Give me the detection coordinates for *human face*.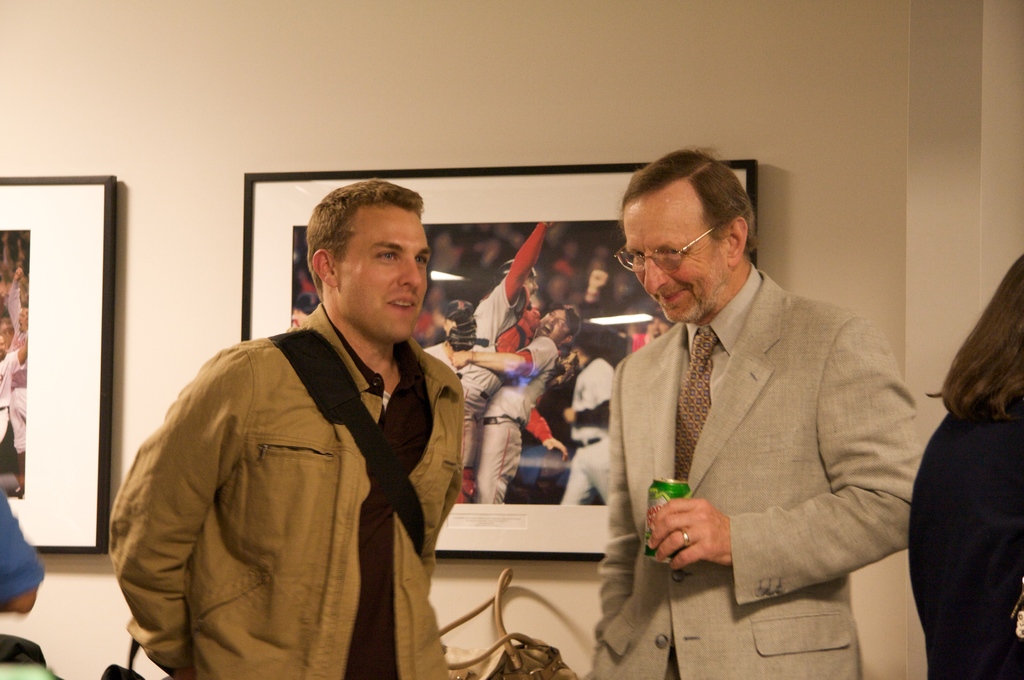
{"left": 525, "top": 276, "right": 540, "bottom": 297}.
